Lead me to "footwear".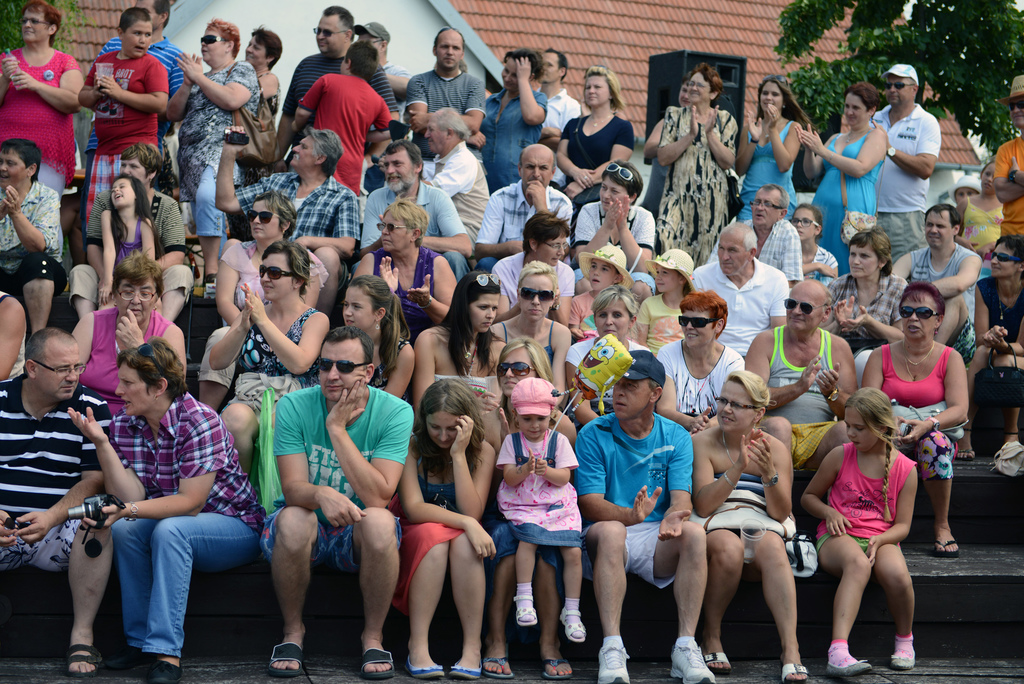
Lead to [x1=703, y1=645, x2=732, y2=672].
